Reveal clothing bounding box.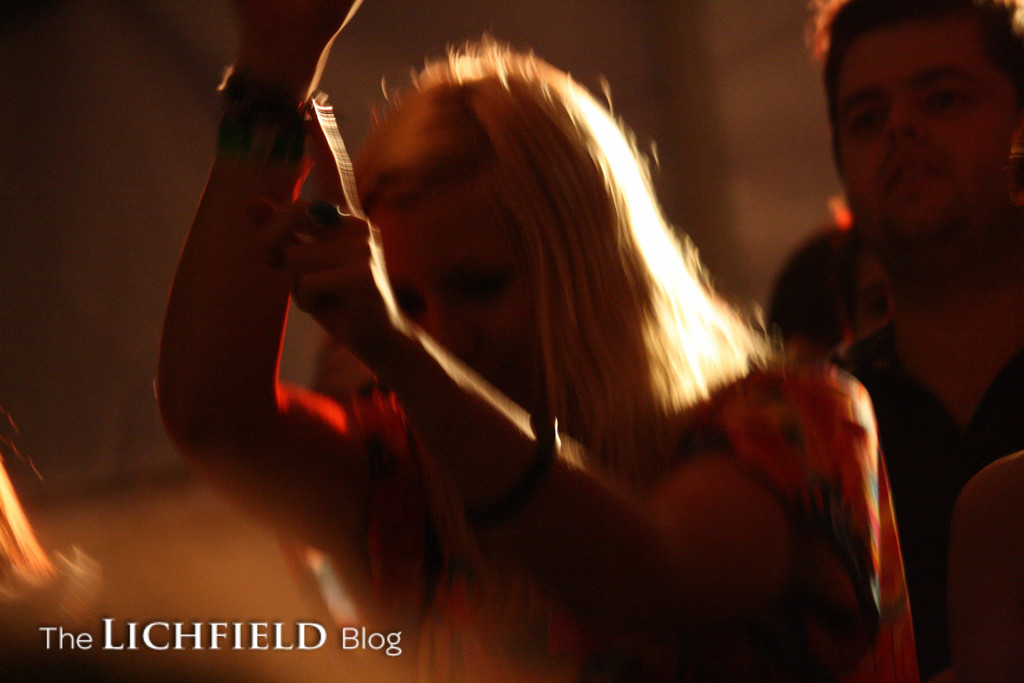
Revealed: box(834, 313, 1023, 682).
